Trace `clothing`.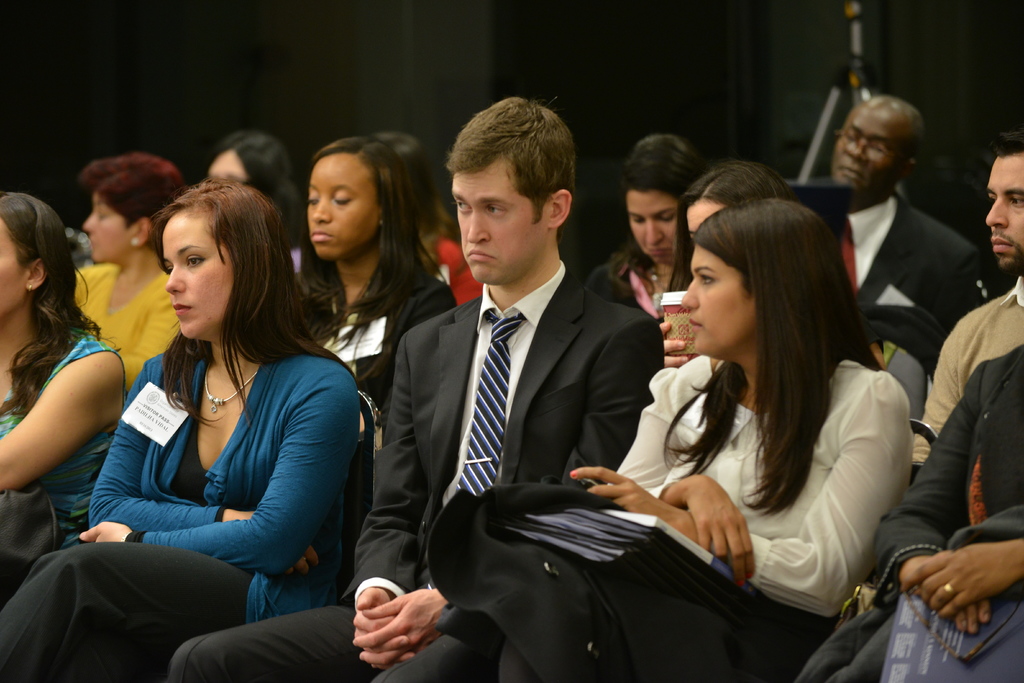
Traced to <region>433, 489, 783, 682</region>.
